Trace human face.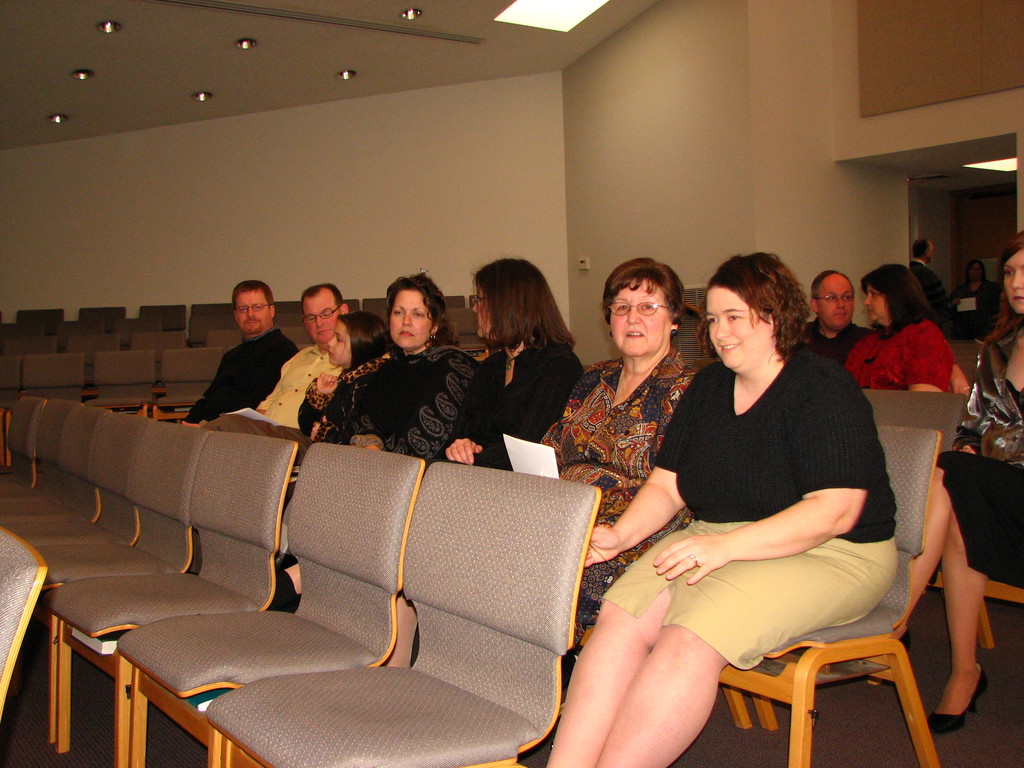
Traced to 304 294 340 340.
